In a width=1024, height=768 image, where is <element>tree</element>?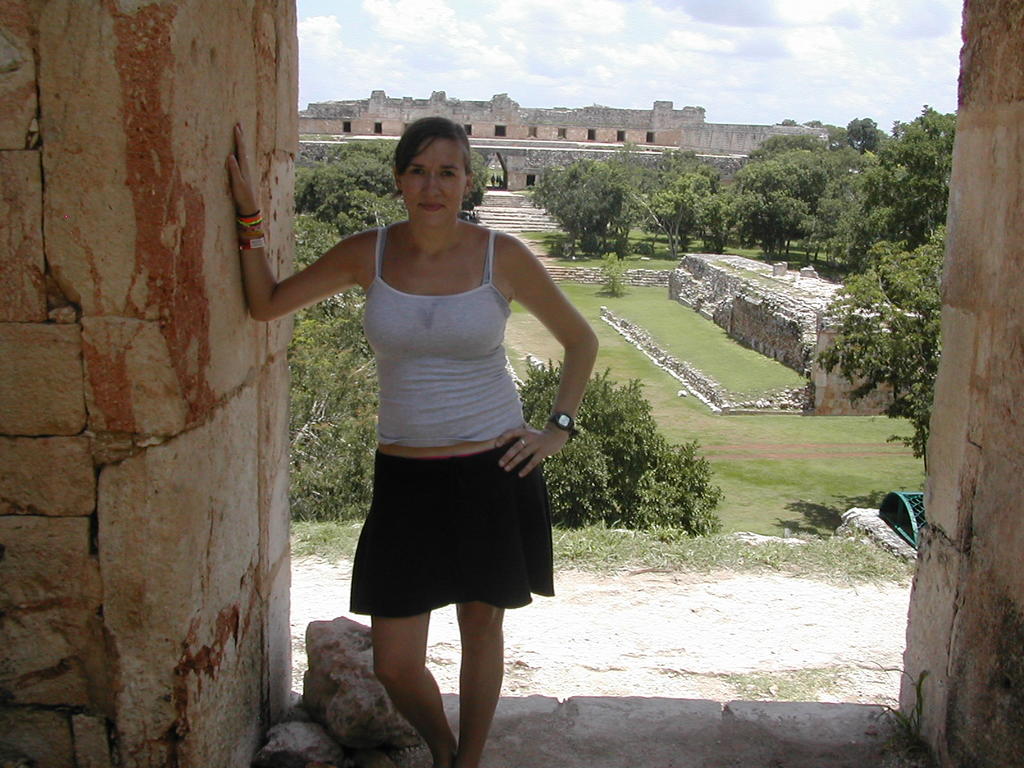
box(805, 229, 938, 478).
